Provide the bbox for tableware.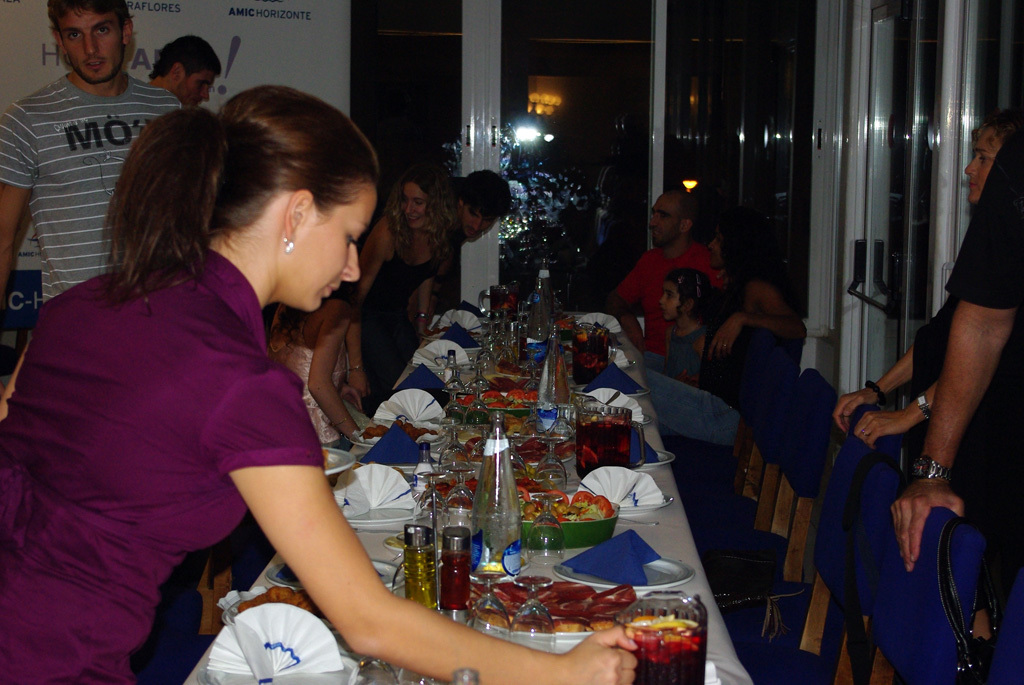
Rect(323, 445, 358, 476).
